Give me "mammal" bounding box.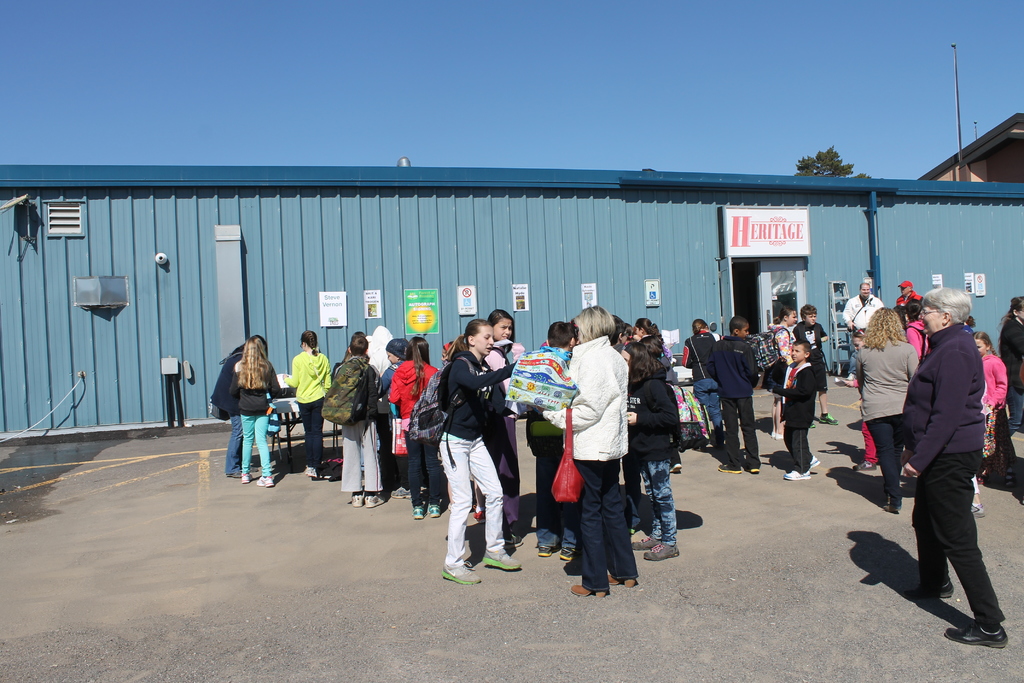
bbox(762, 301, 794, 429).
